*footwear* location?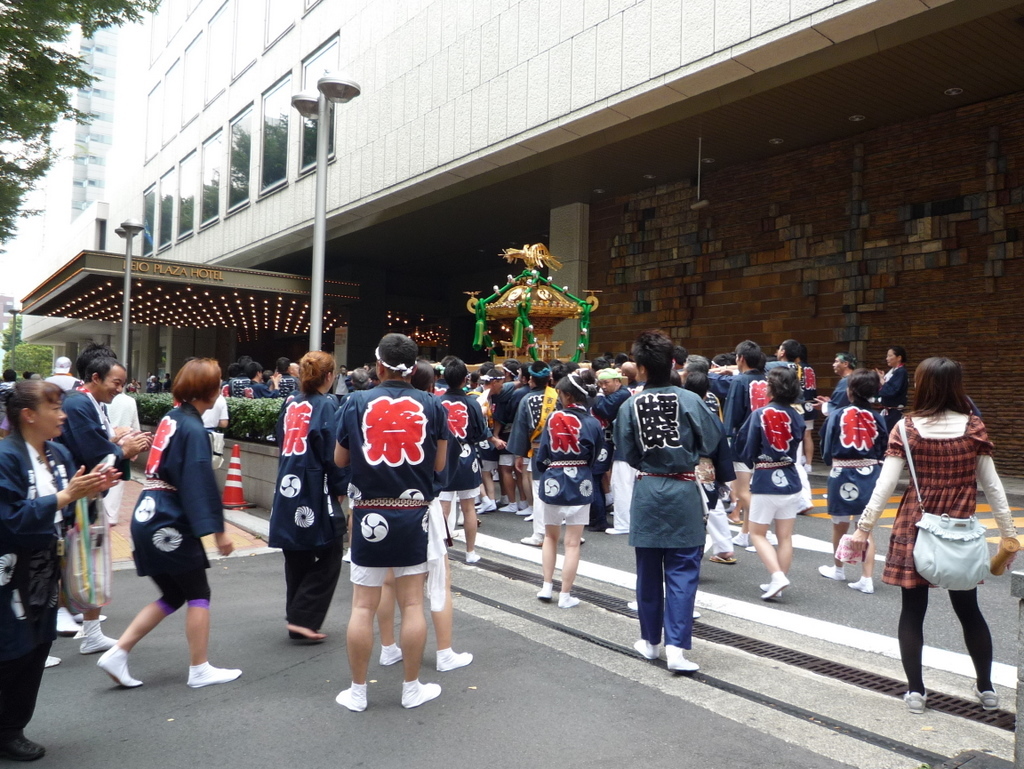
select_region(96, 643, 141, 690)
